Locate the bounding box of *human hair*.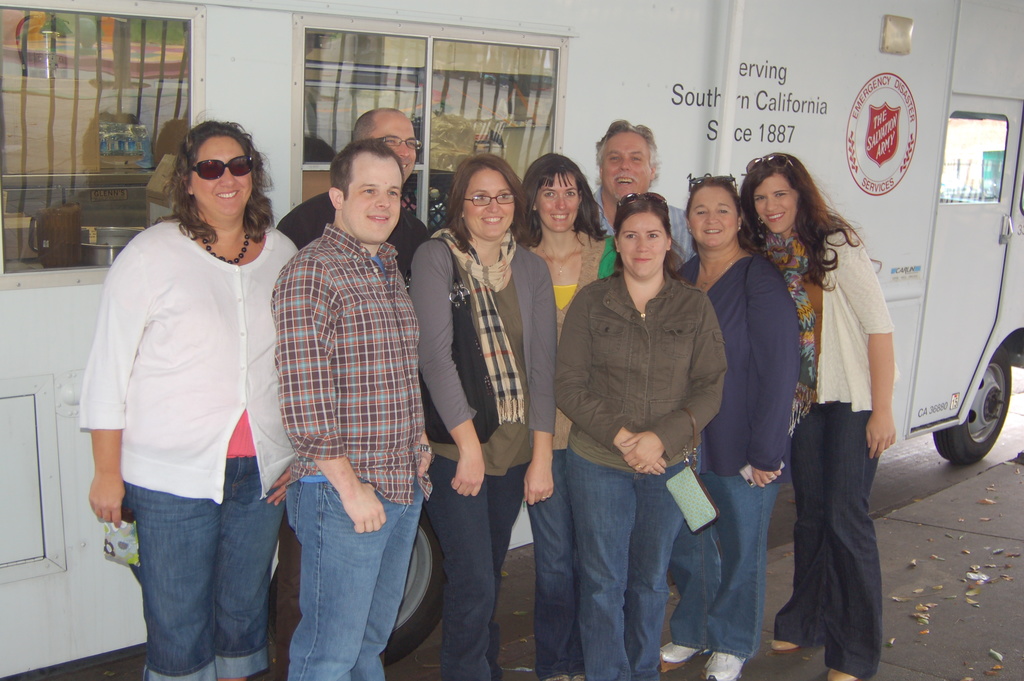
Bounding box: box=[524, 154, 614, 243].
